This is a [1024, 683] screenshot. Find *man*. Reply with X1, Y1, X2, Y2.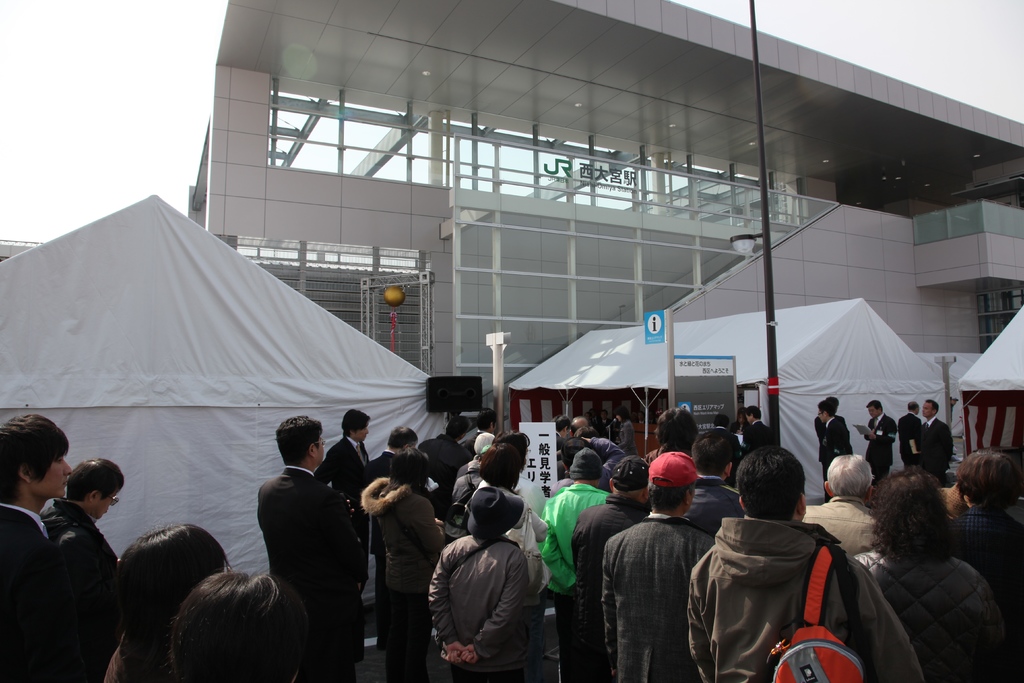
368, 427, 417, 649.
